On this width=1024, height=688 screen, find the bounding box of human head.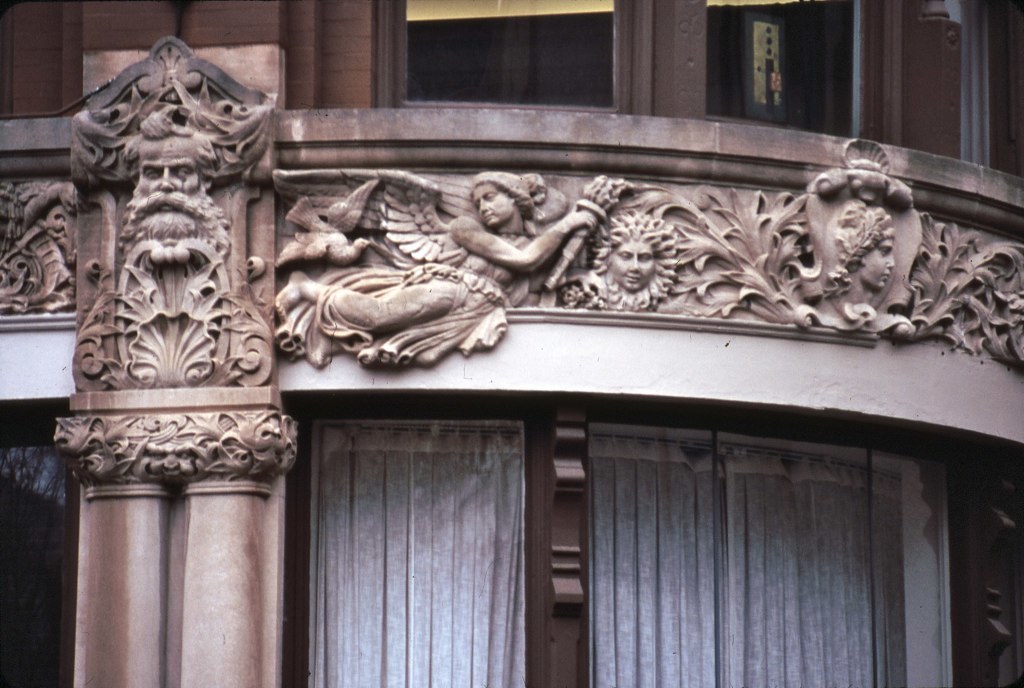
Bounding box: (469,180,525,226).
